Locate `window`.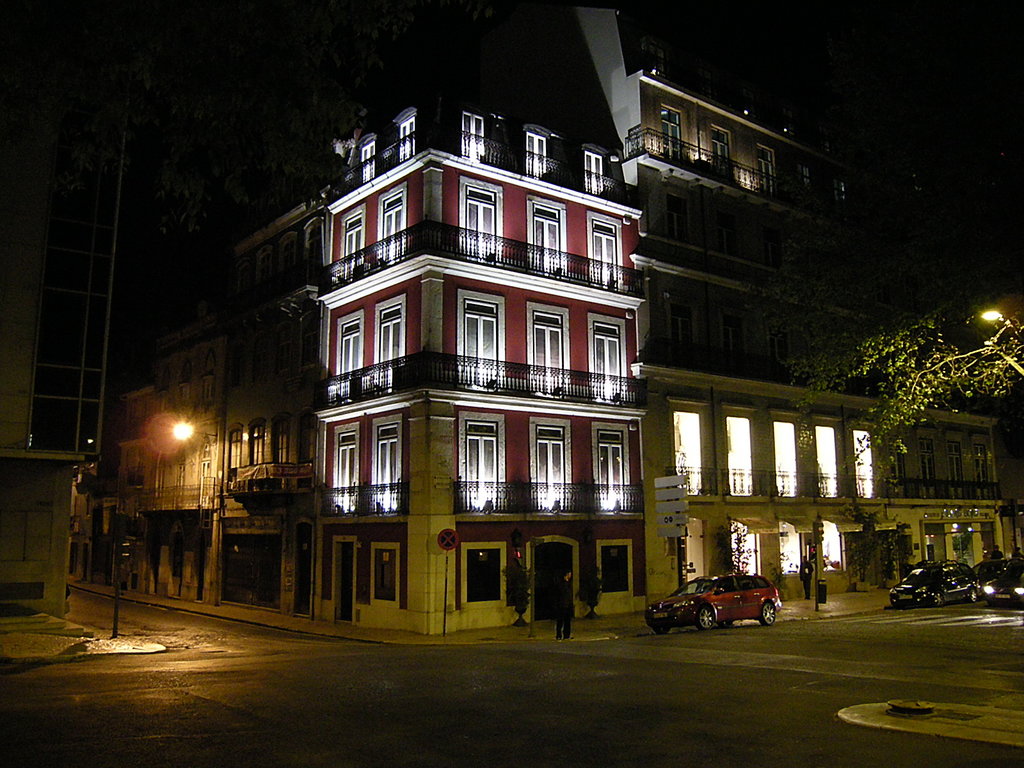
Bounding box: BBox(359, 540, 400, 605).
